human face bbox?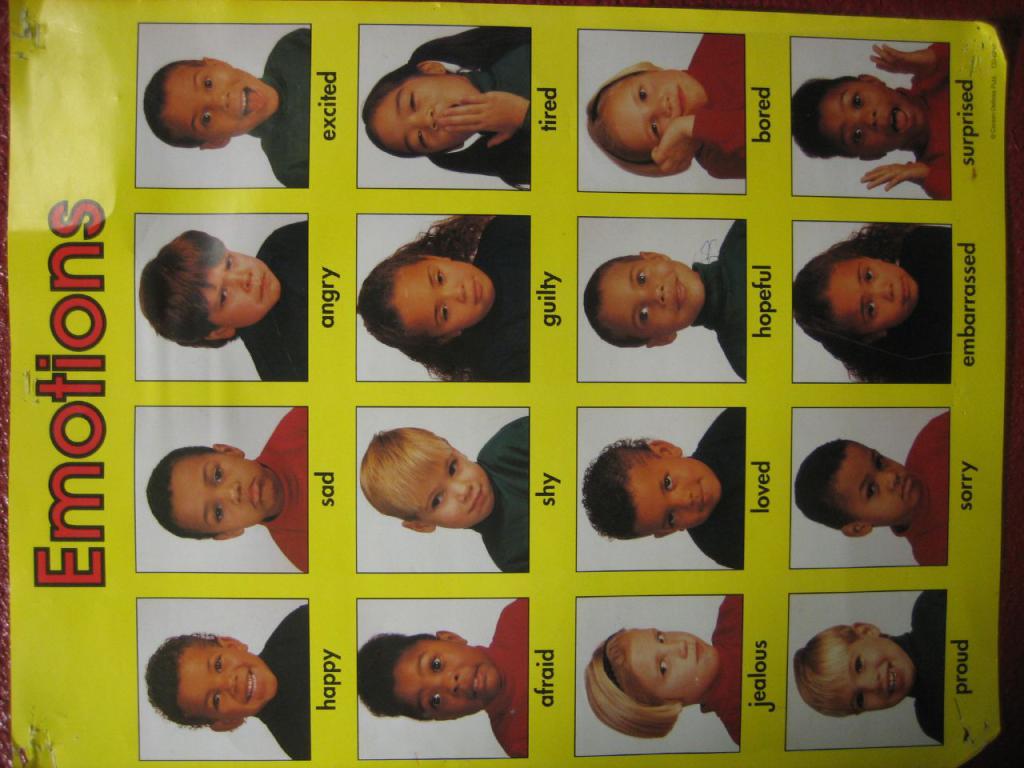
(left=201, top=249, right=281, bottom=330)
